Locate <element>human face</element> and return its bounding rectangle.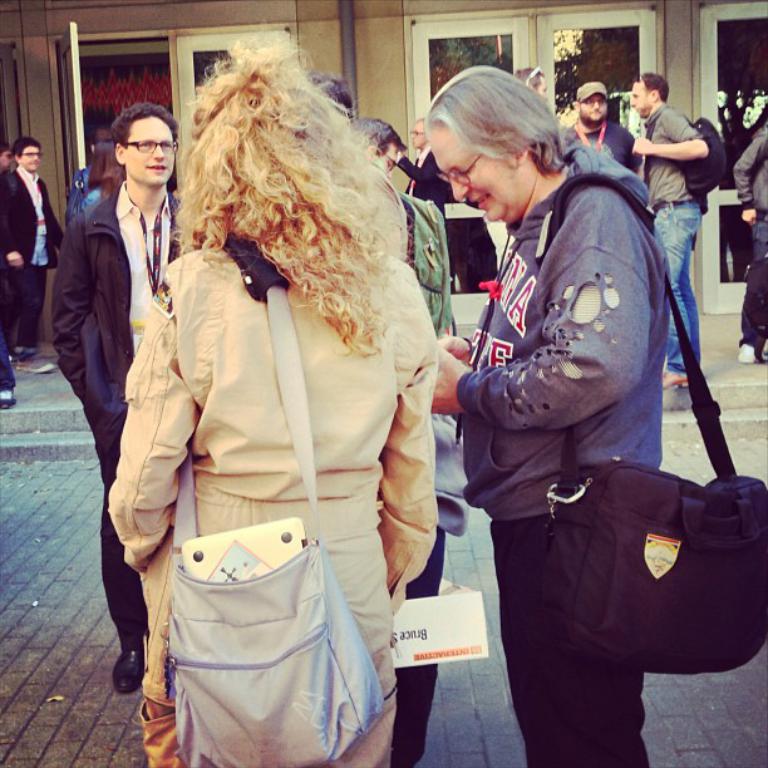
l=120, t=117, r=176, b=186.
